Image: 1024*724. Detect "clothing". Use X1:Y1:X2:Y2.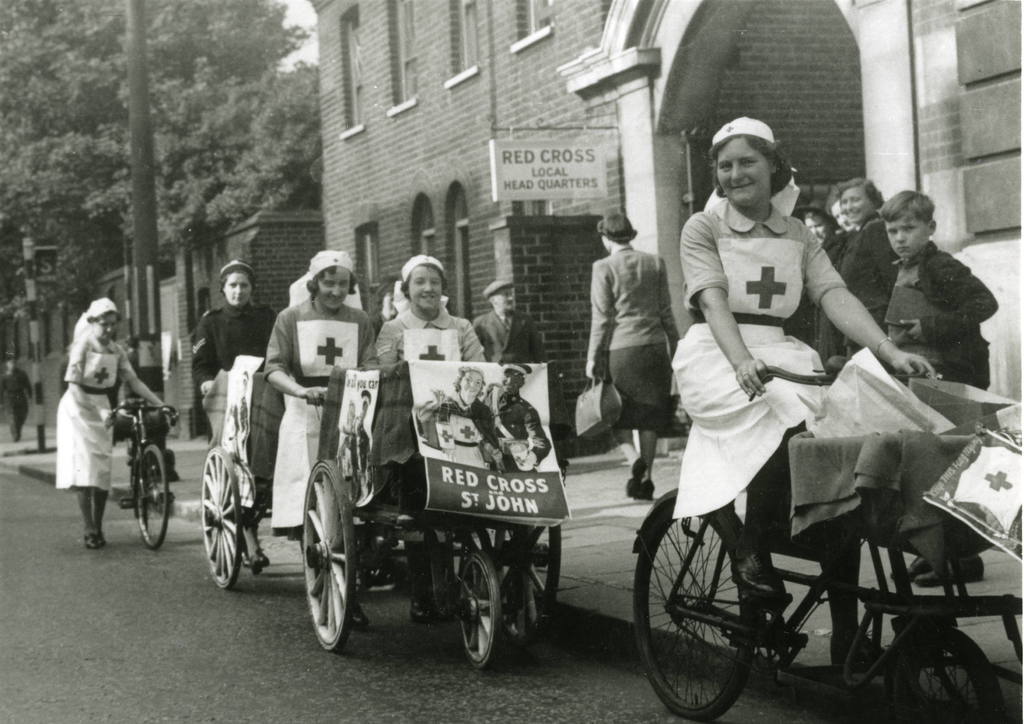
415:389:493:466.
